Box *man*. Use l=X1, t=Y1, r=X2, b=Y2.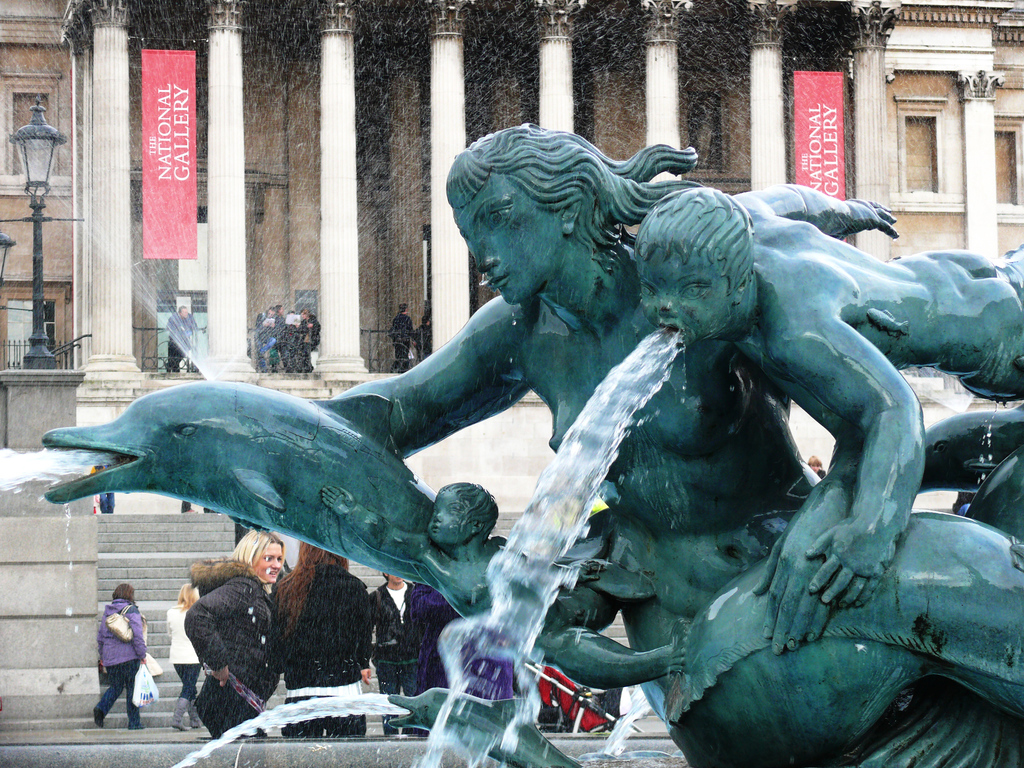
l=166, t=304, r=198, b=373.
